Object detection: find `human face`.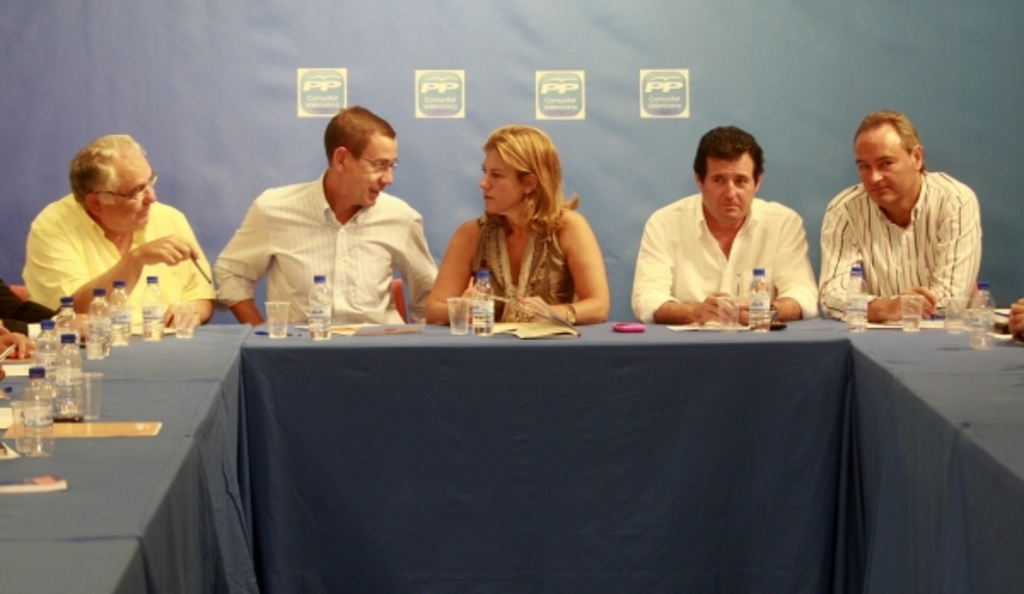
rect(703, 157, 758, 218).
